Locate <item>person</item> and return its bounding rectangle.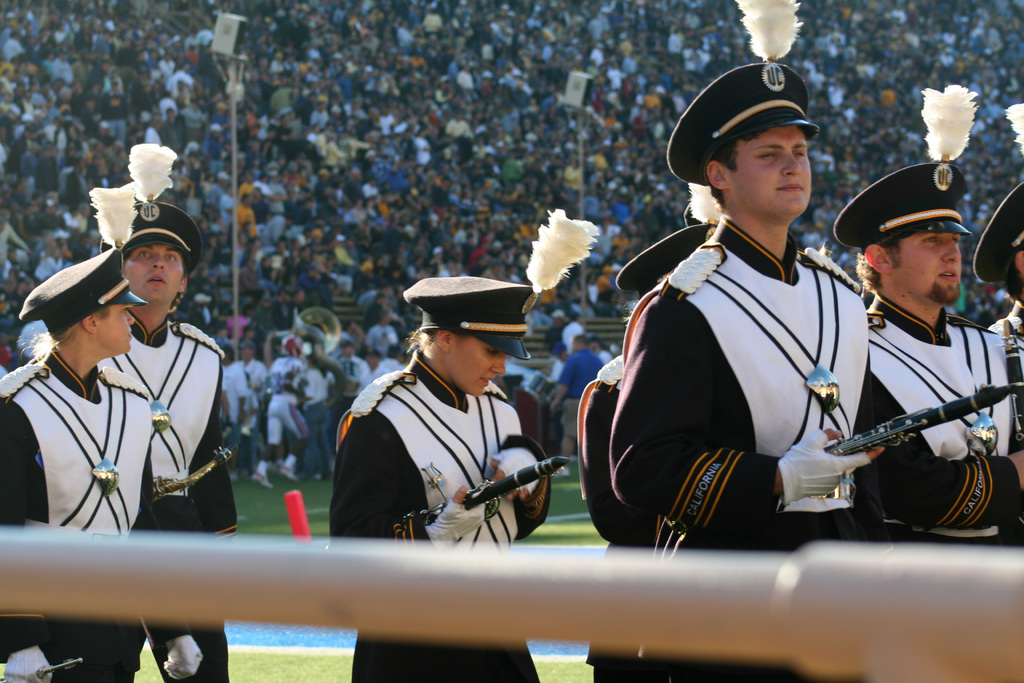
locate(612, 0, 876, 682).
